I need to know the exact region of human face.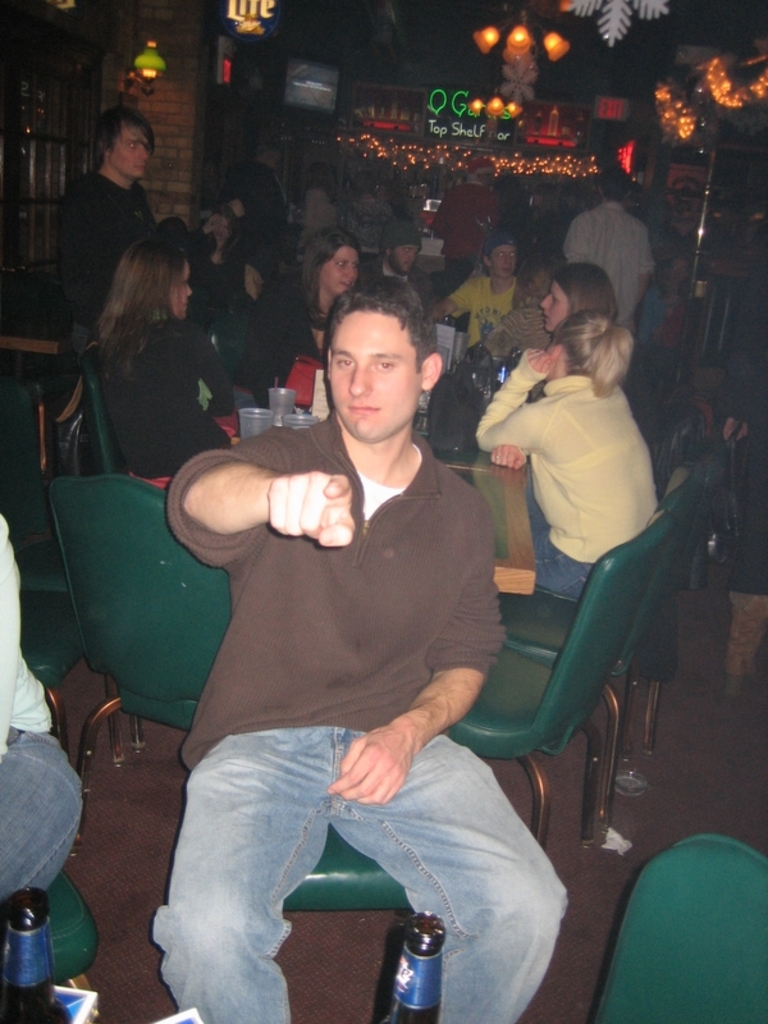
Region: crop(329, 308, 421, 443).
